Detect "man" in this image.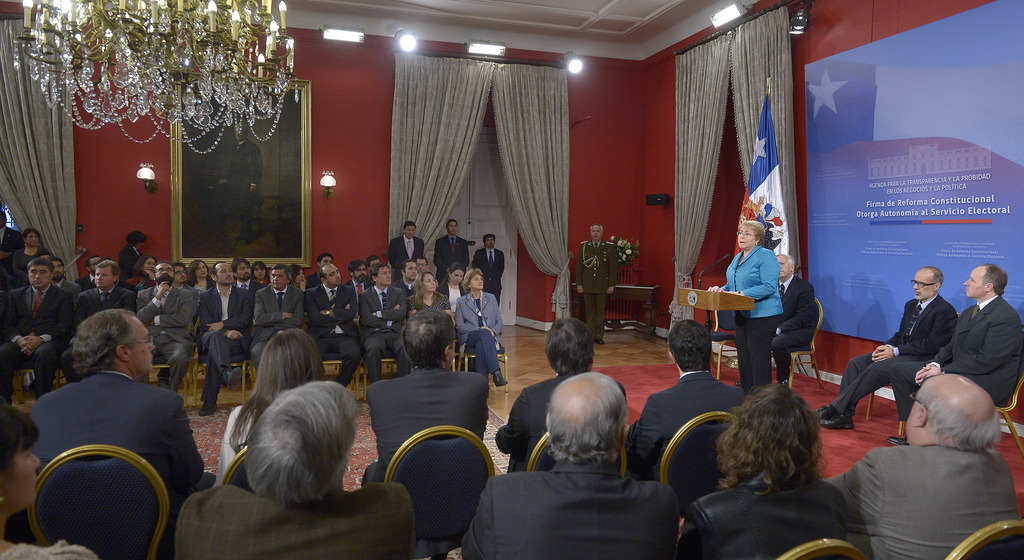
Detection: 355, 259, 407, 381.
